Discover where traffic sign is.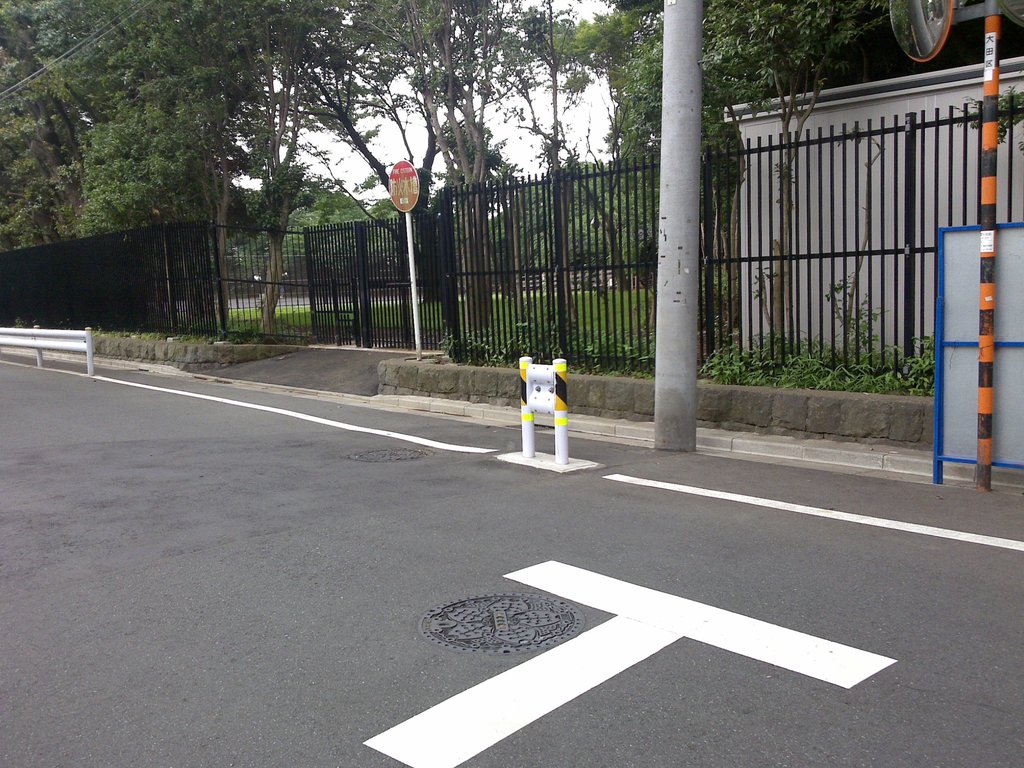
Discovered at left=388, top=161, right=421, bottom=211.
